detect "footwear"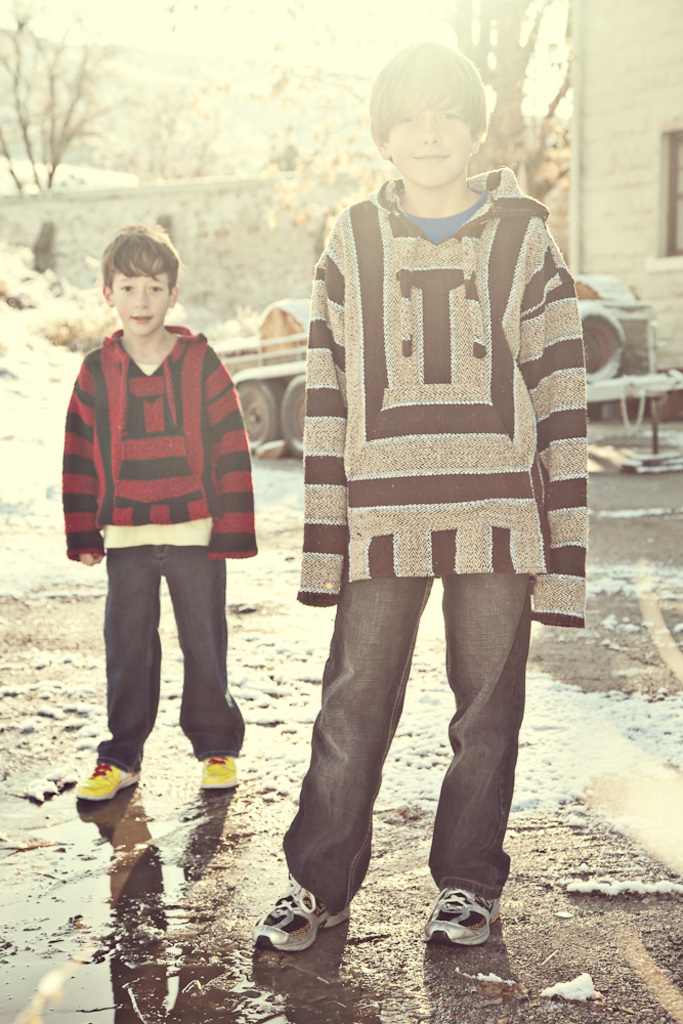
[left=81, top=760, right=142, bottom=803]
